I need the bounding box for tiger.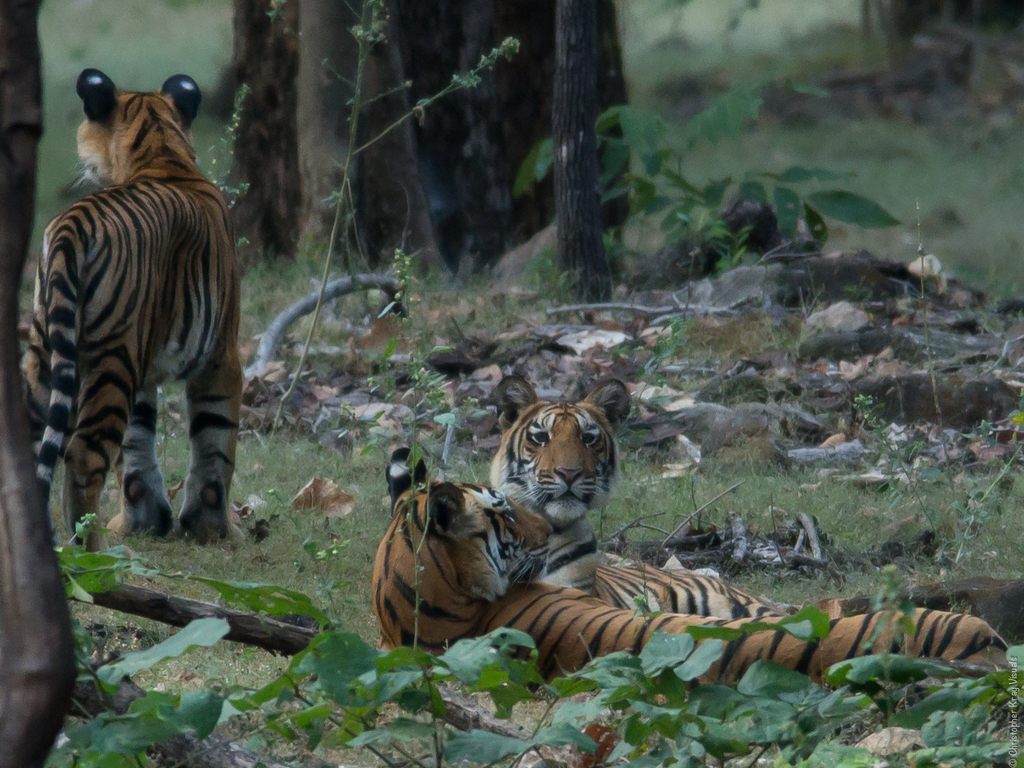
Here it is: <region>374, 478, 996, 682</region>.
